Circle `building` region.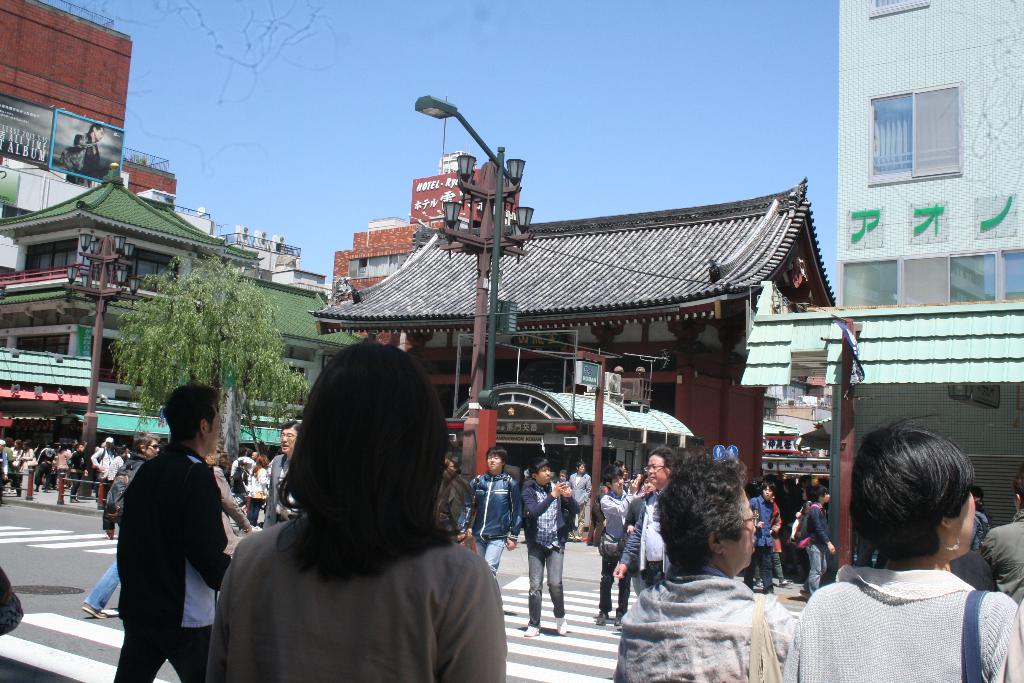
Region: <region>322, 215, 448, 353</region>.
